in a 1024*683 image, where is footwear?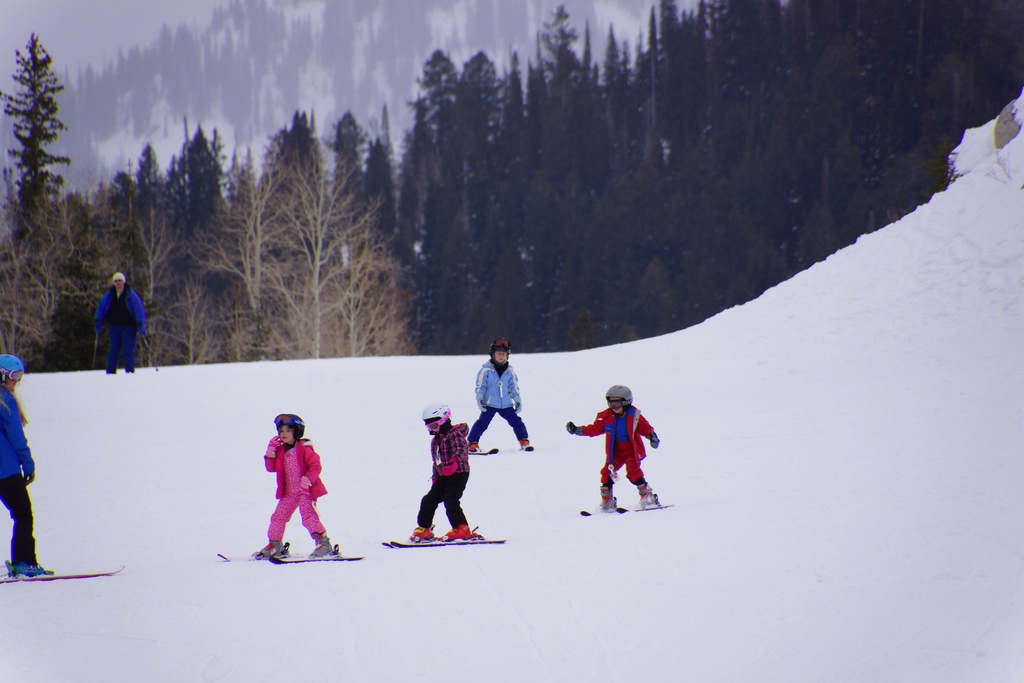
[left=19, top=562, right=54, bottom=579].
